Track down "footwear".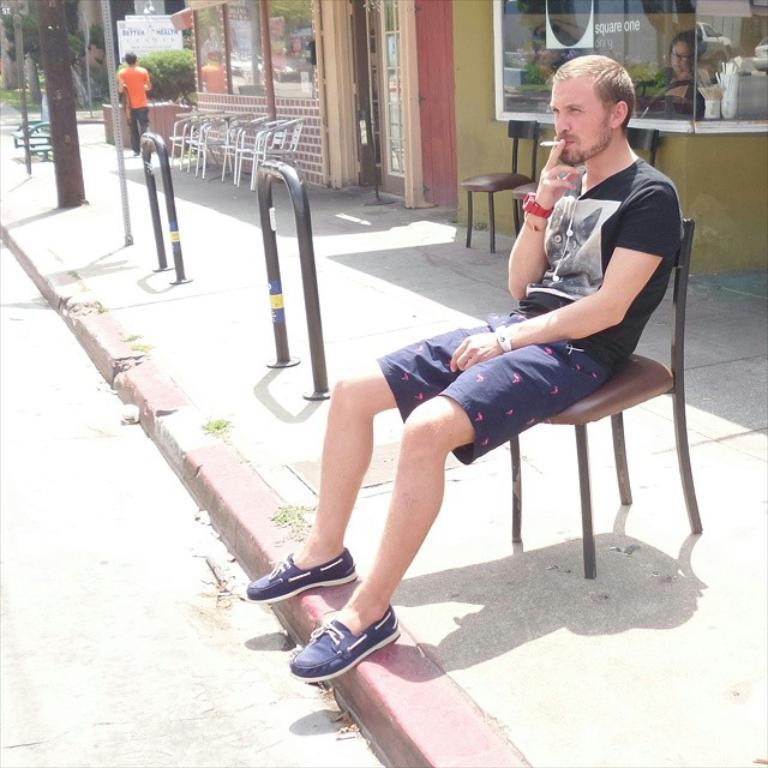
Tracked to region(293, 601, 400, 704).
